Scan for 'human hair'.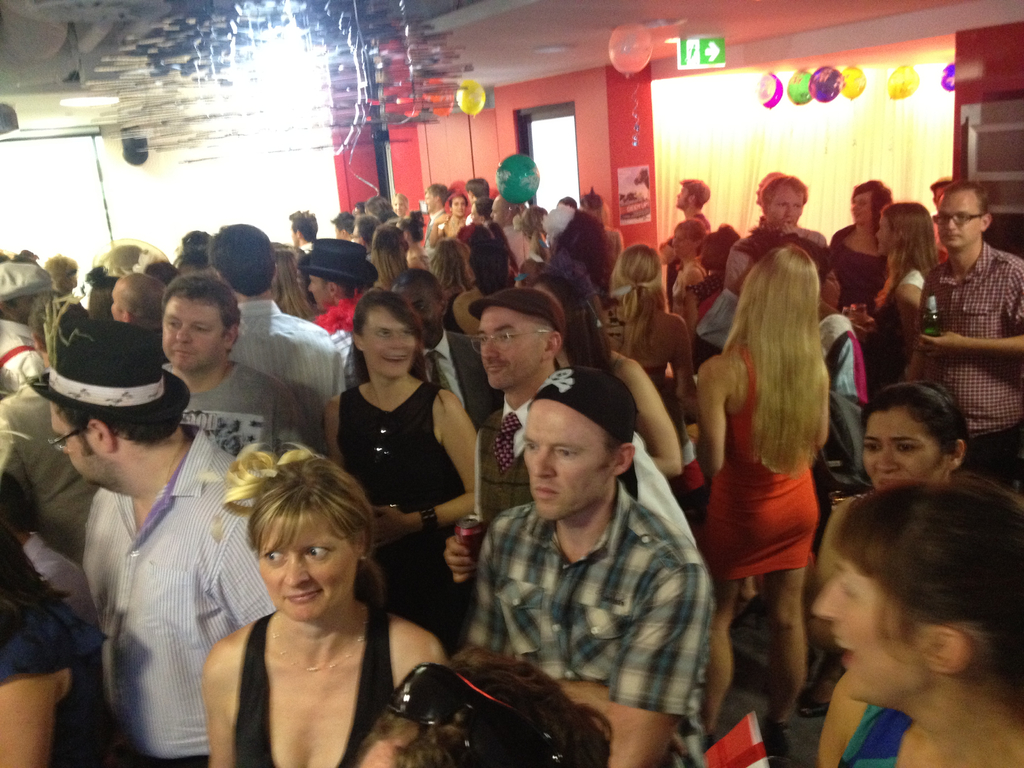
Scan result: <region>680, 177, 708, 206</region>.
